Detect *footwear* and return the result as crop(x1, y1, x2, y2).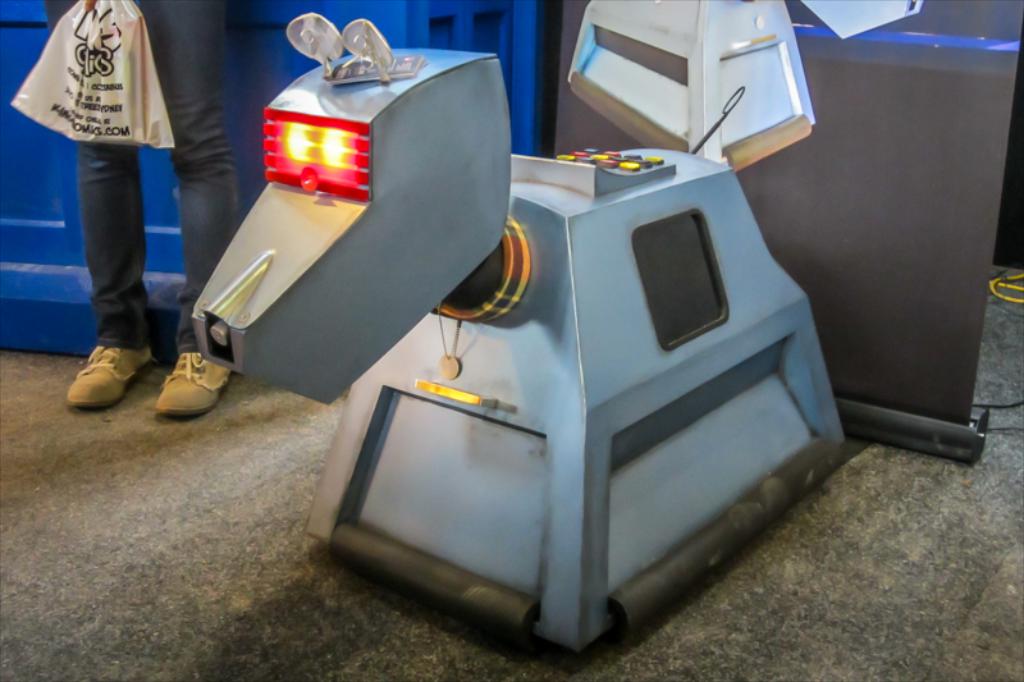
crop(56, 339, 131, 412).
